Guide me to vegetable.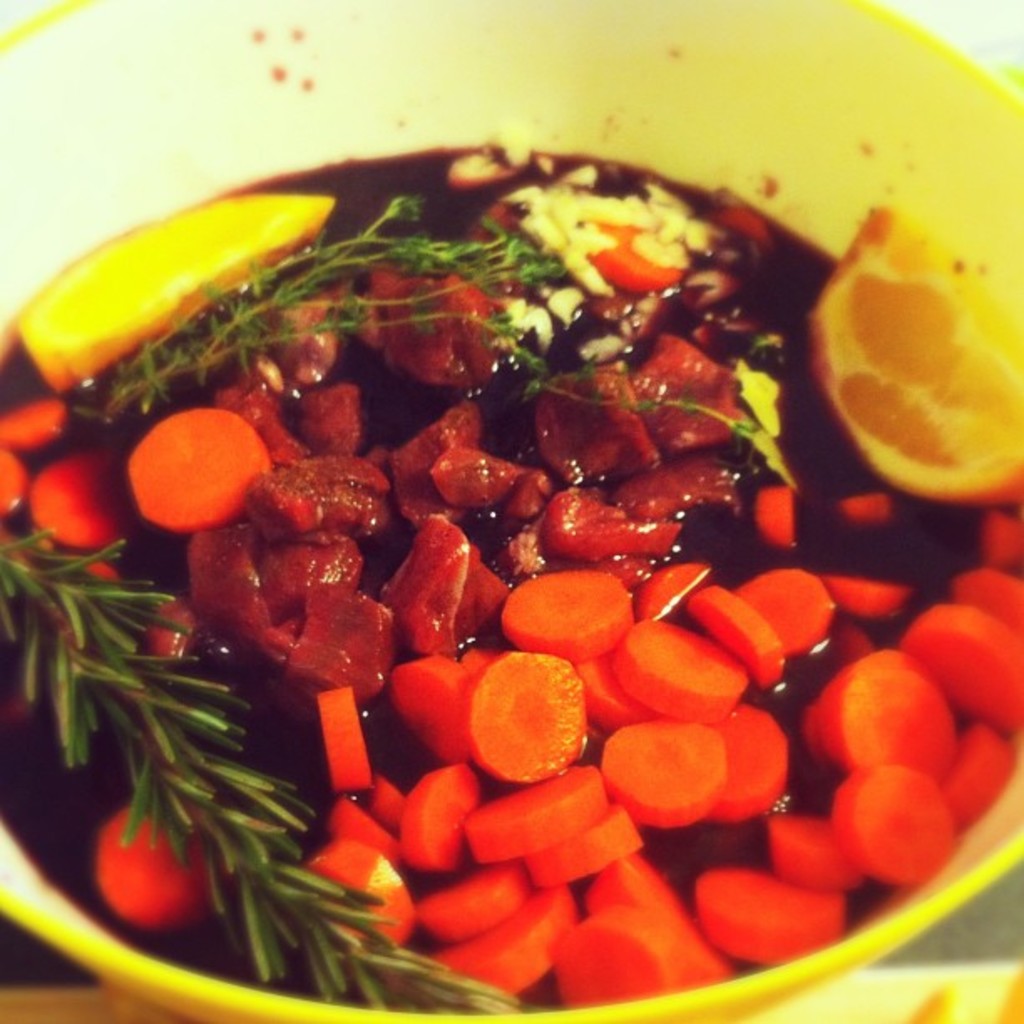
Guidance: 815 654 950 781.
